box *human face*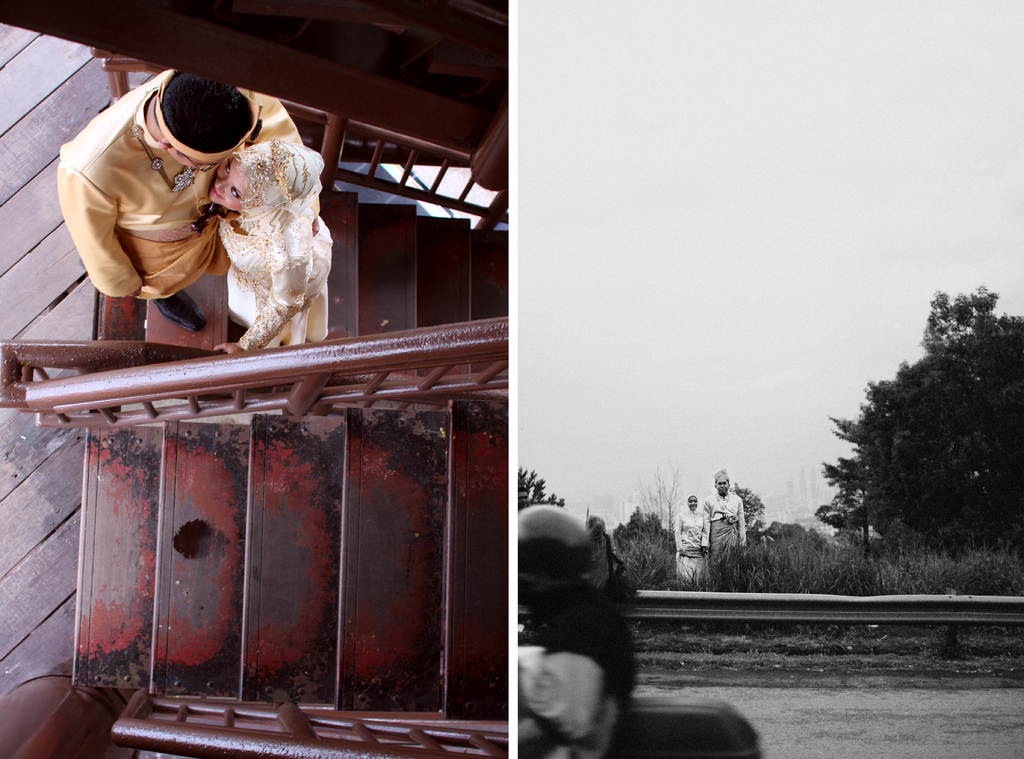
209 161 243 215
